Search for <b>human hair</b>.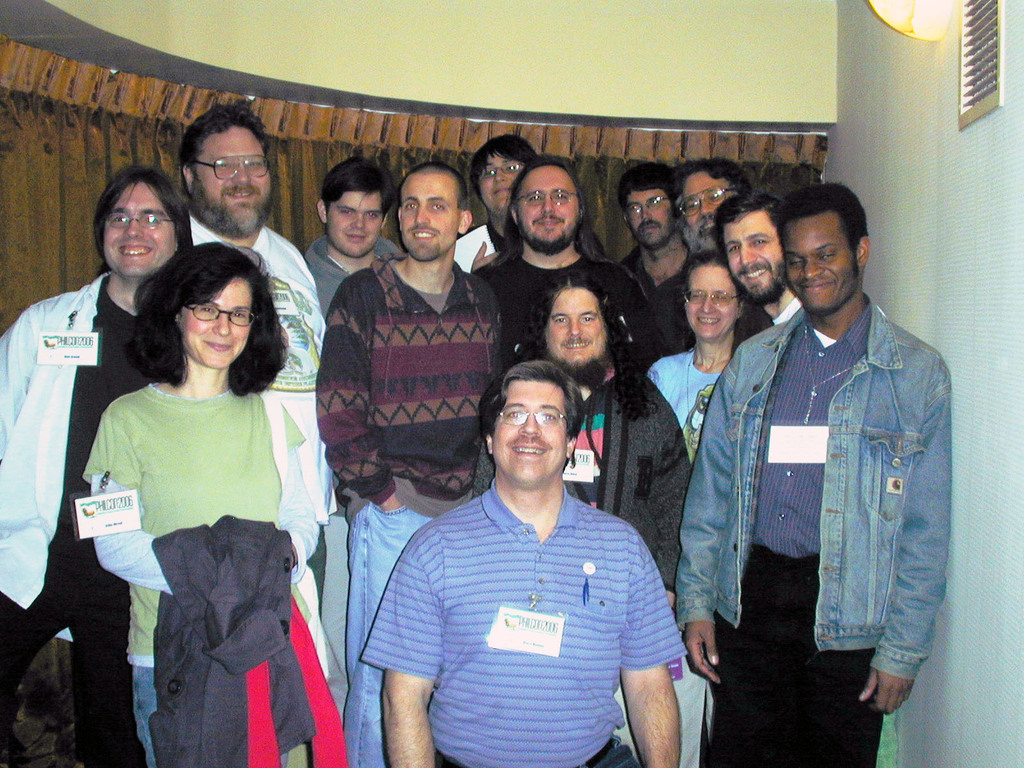
Found at <region>771, 180, 868, 279</region>.
